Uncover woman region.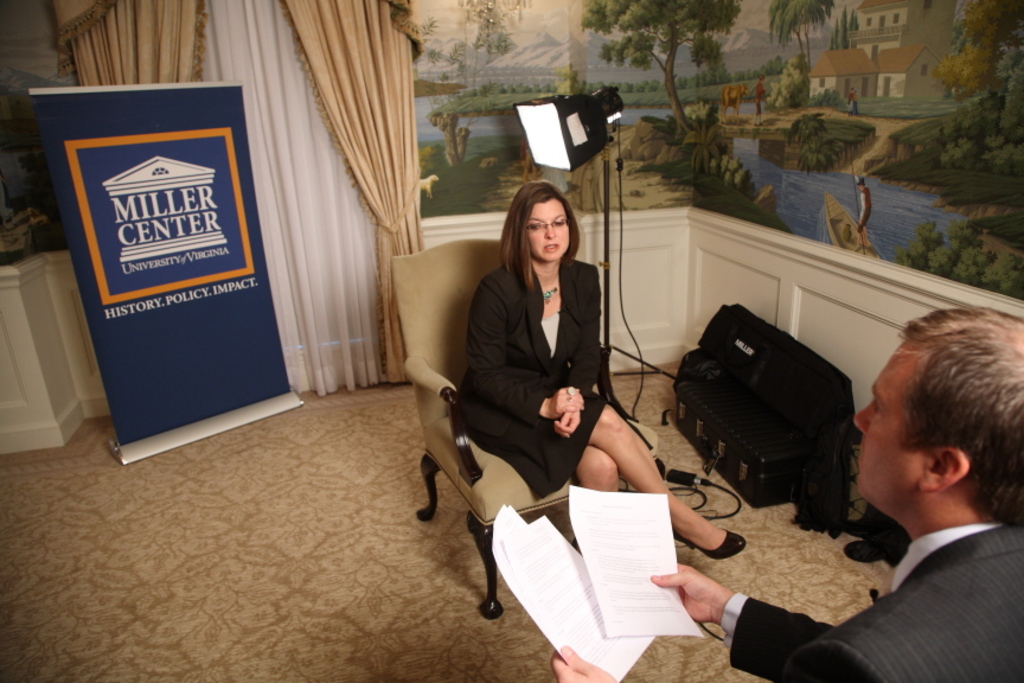
Uncovered: [449,183,689,630].
